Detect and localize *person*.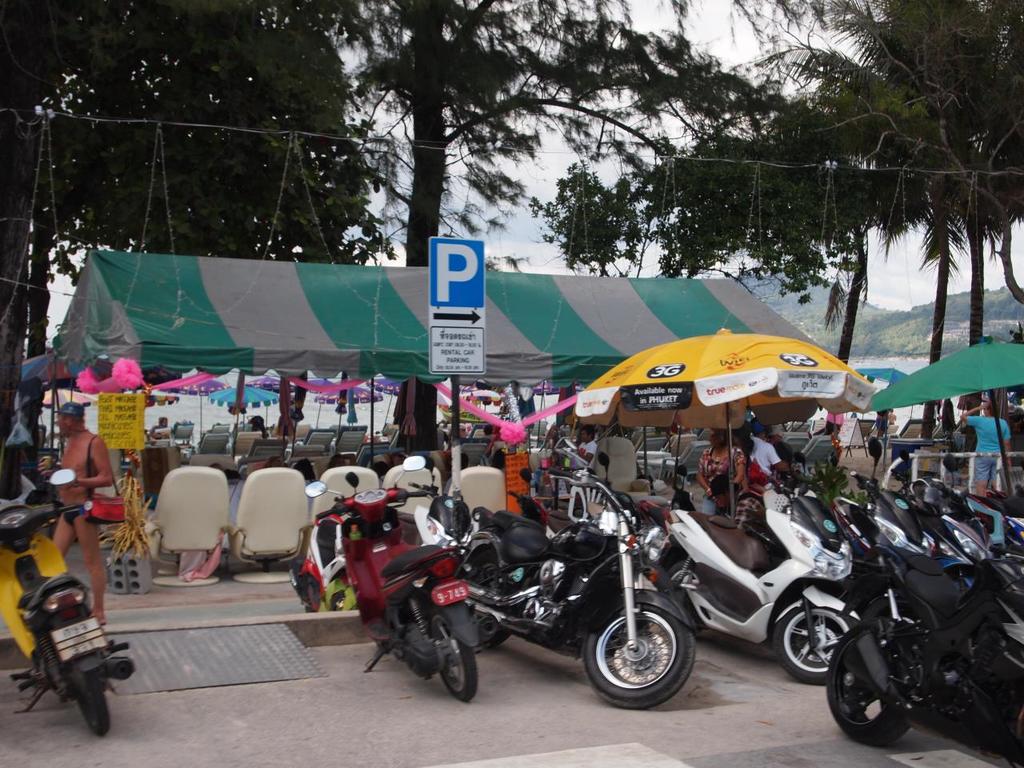
Localized at bbox=(434, 420, 451, 444).
